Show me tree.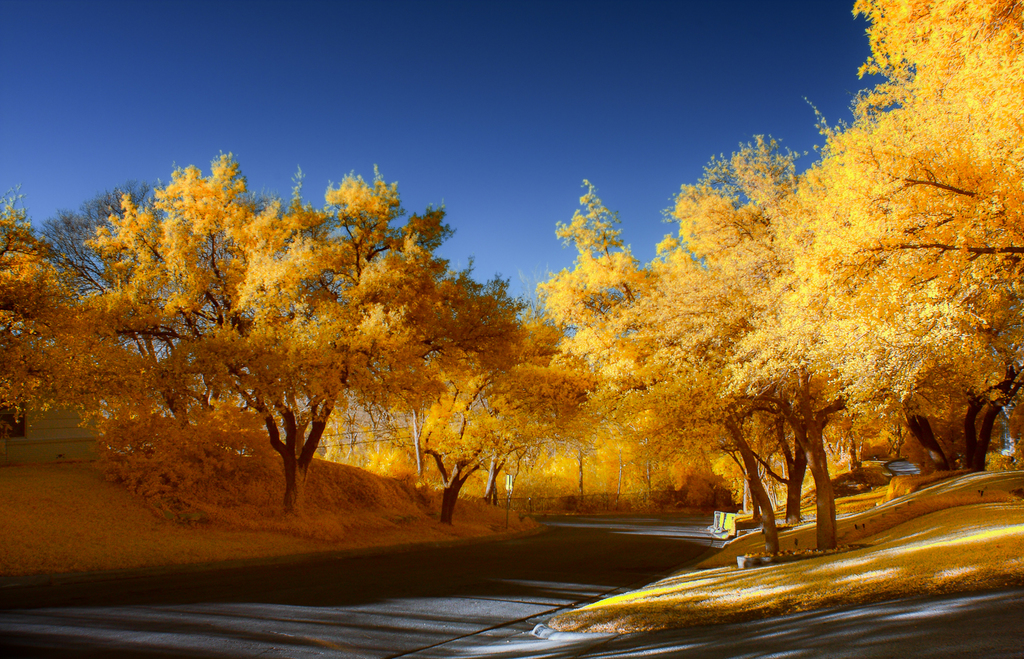
tree is here: (left=634, top=173, right=975, bottom=558).
